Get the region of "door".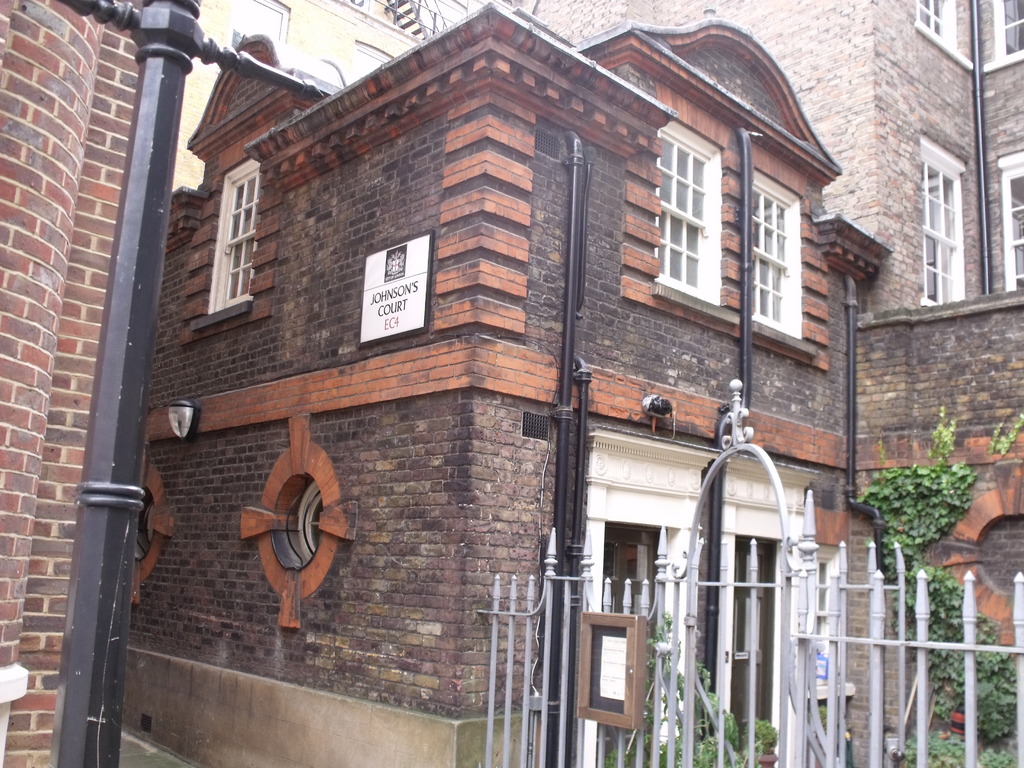
{"x1": 723, "y1": 540, "x2": 769, "y2": 753}.
